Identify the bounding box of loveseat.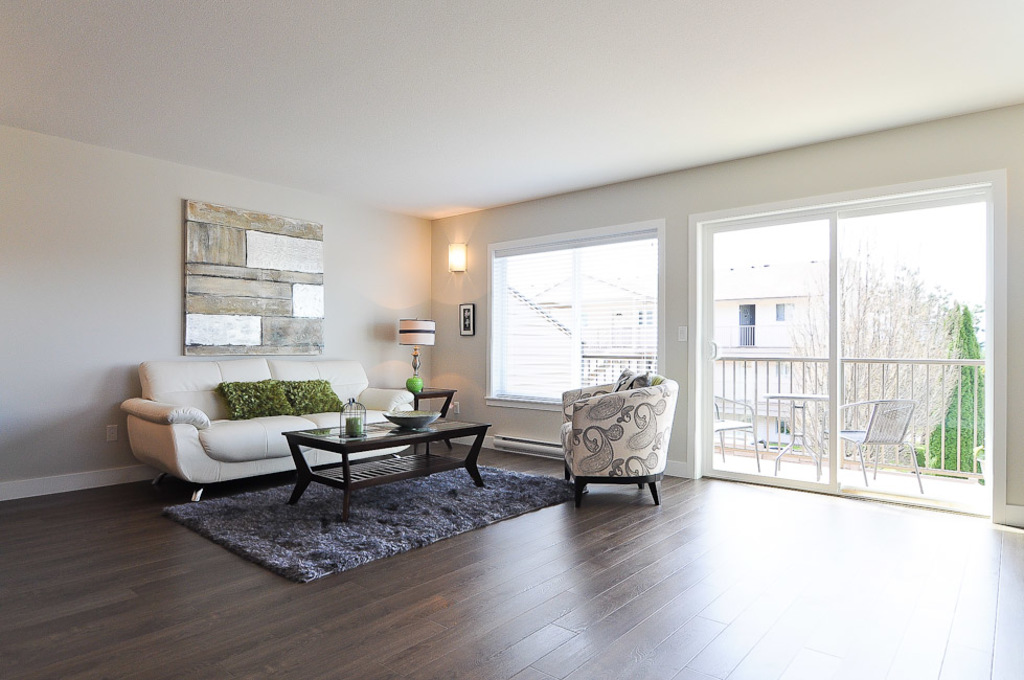
147, 362, 454, 508.
